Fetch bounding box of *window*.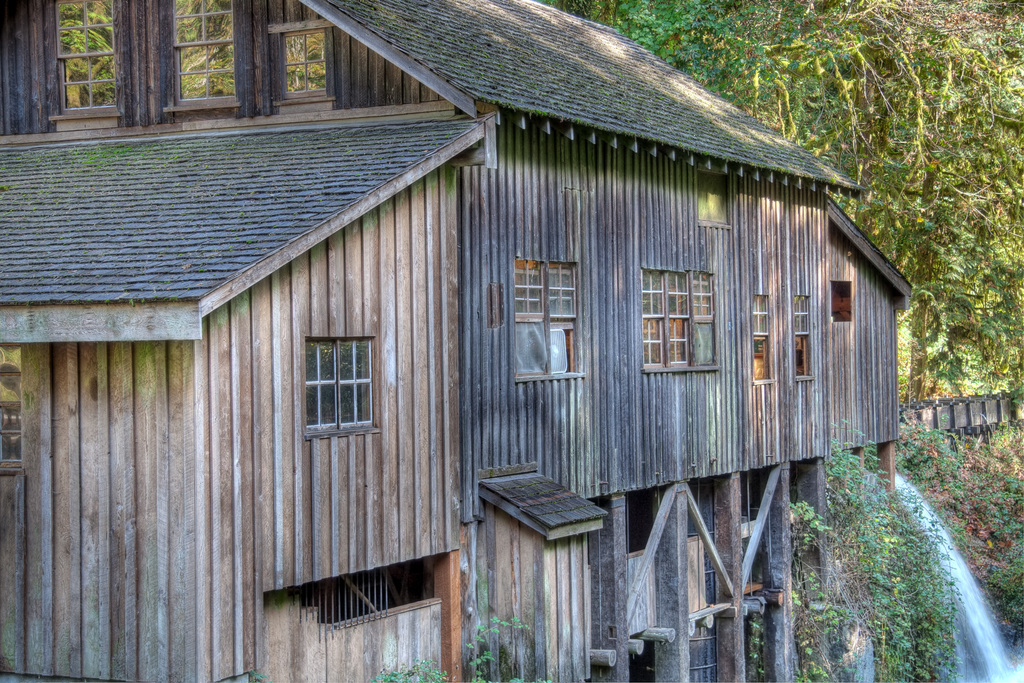
Bbox: detection(158, 0, 238, 113).
